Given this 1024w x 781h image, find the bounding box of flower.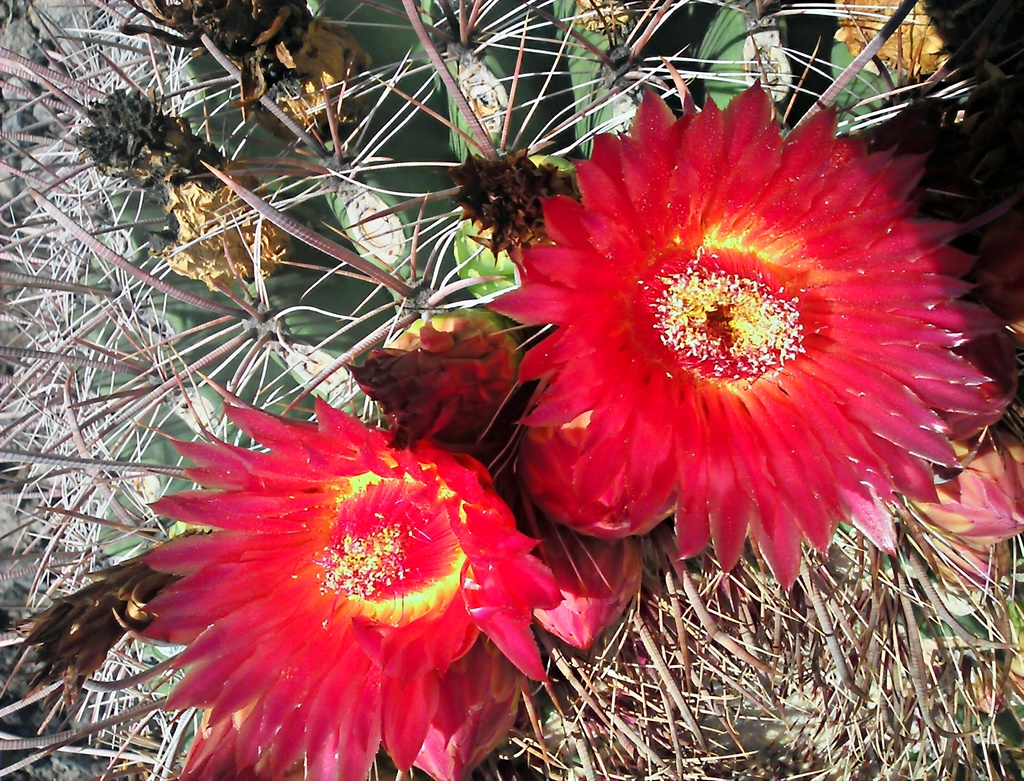
box(347, 310, 516, 455).
